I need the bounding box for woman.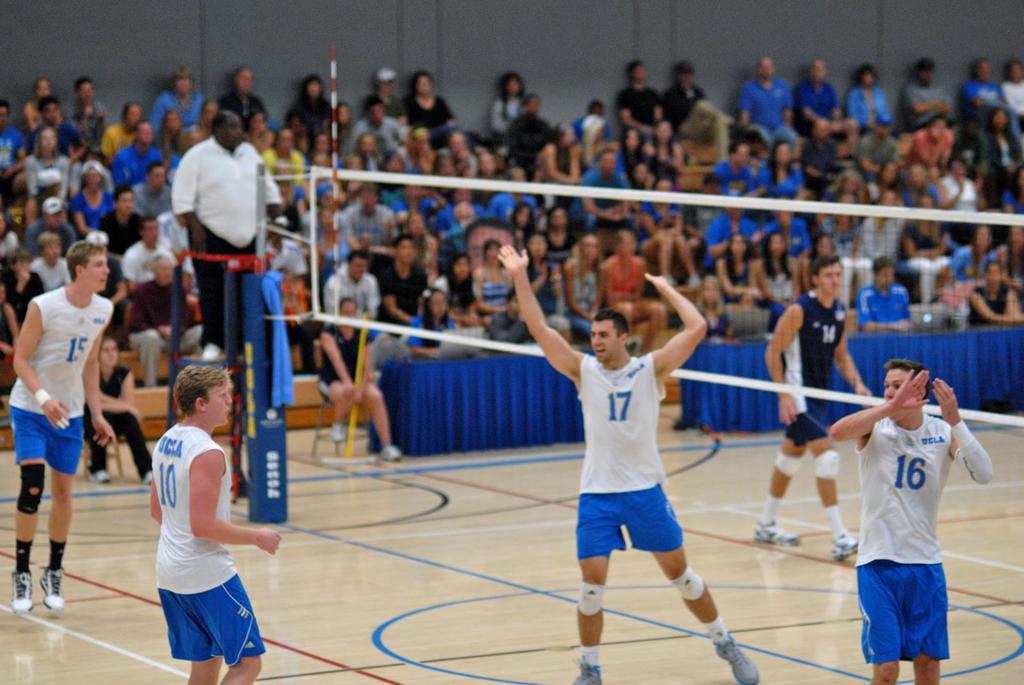
Here it is: BBox(693, 275, 732, 342).
